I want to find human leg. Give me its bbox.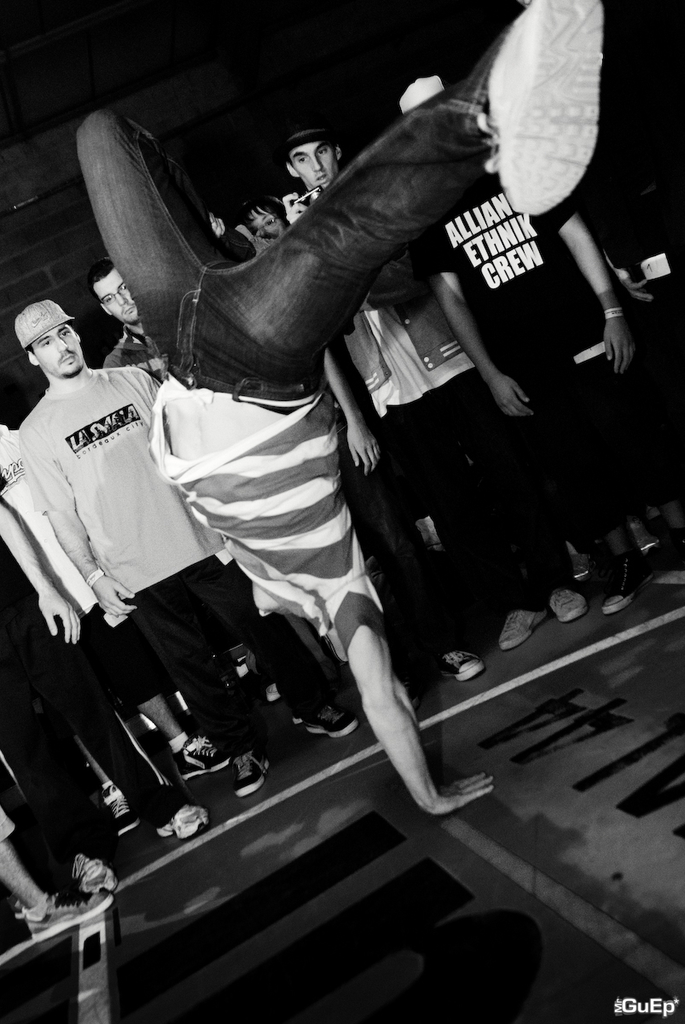
BBox(132, 567, 286, 791).
